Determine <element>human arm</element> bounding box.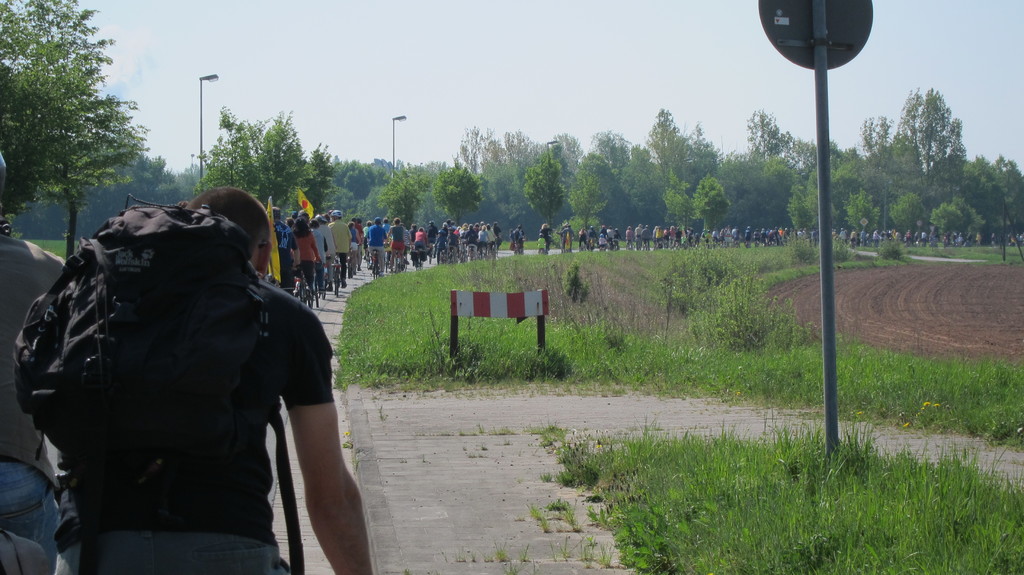
Determined: <bbox>246, 333, 349, 555</bbox>.
